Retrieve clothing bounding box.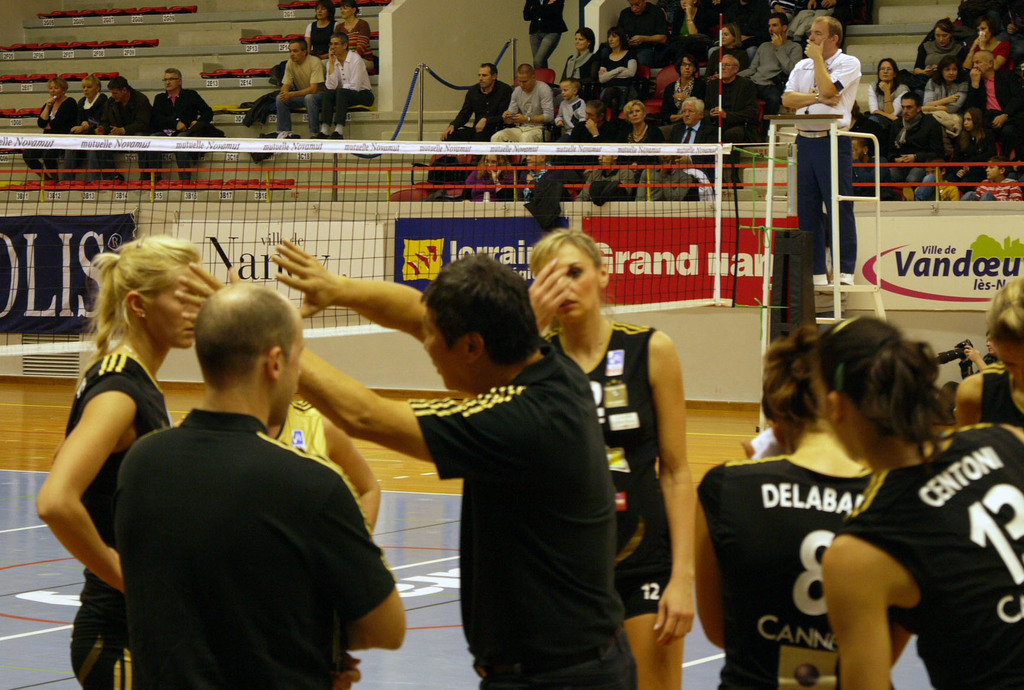
Bounding box: bbox(693, 448, 902, 689).
